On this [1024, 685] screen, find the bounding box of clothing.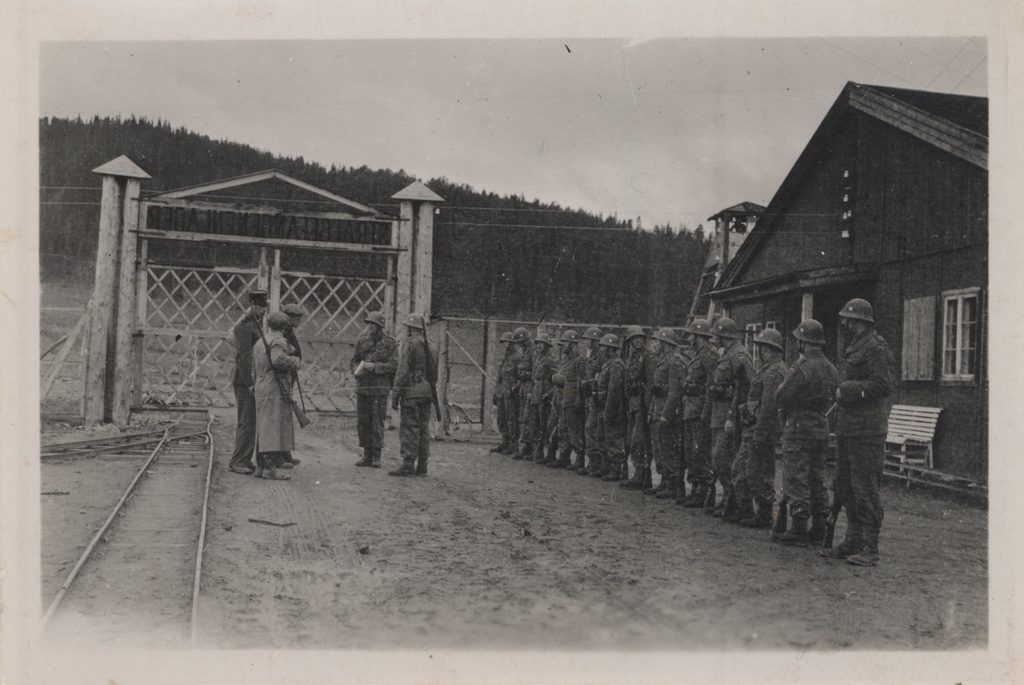
Bounding box: region(234, 312, 259, 462).
